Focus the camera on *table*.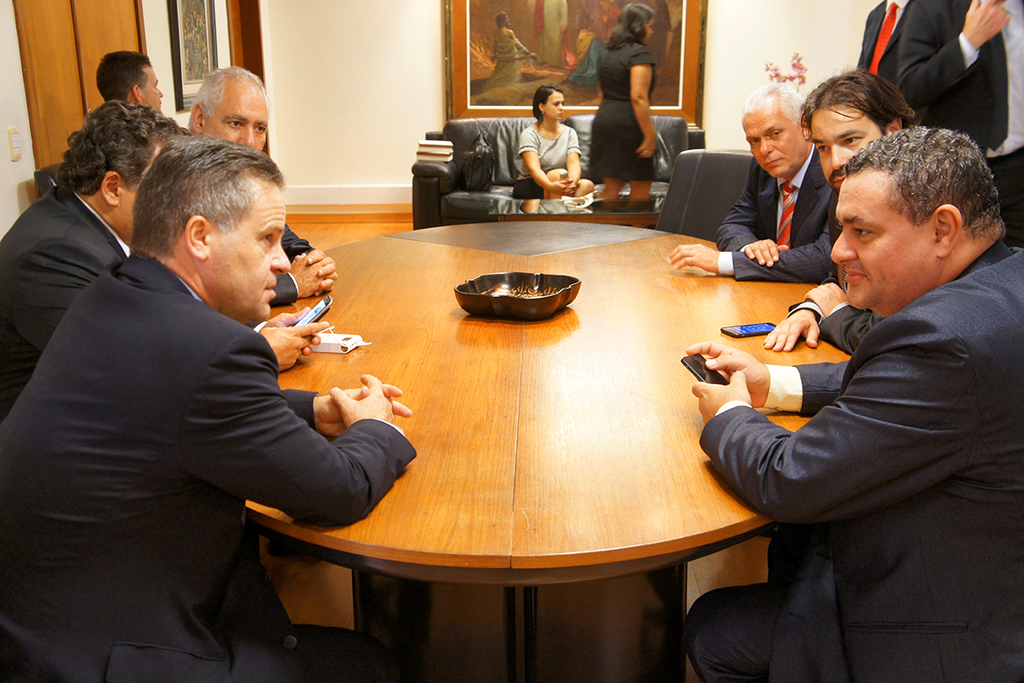
Focus region: locate(208, 200, 857, 677).
